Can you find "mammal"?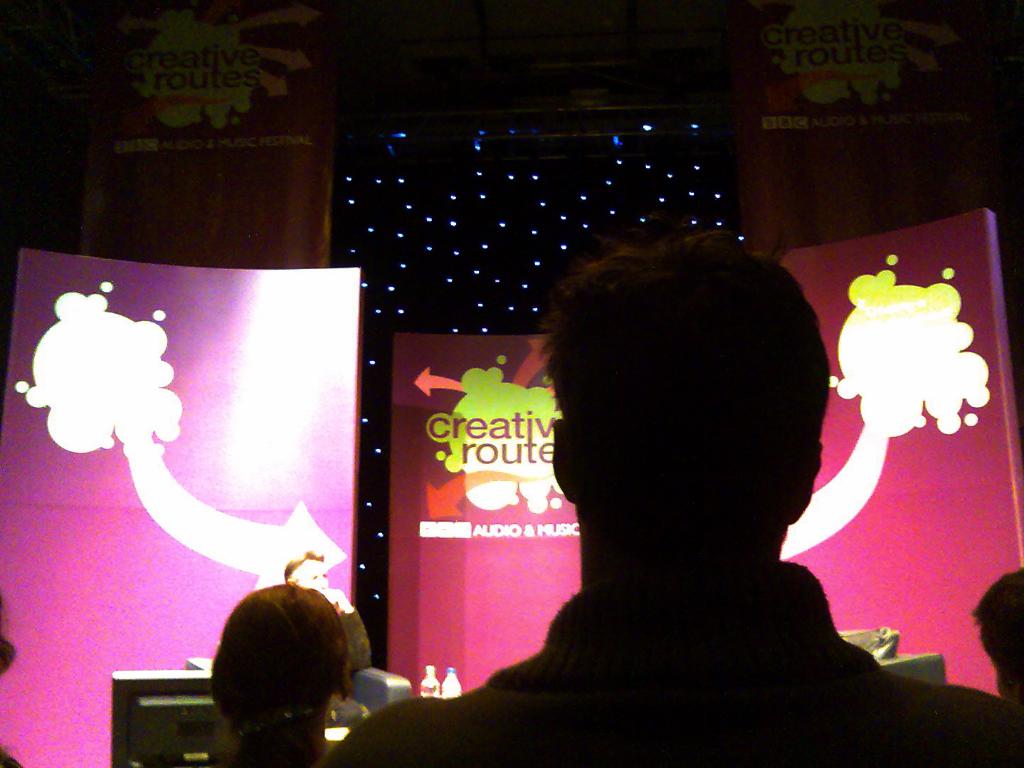
Yes, bounding box: [left=322, top=231, right=1021, bottom=767].
